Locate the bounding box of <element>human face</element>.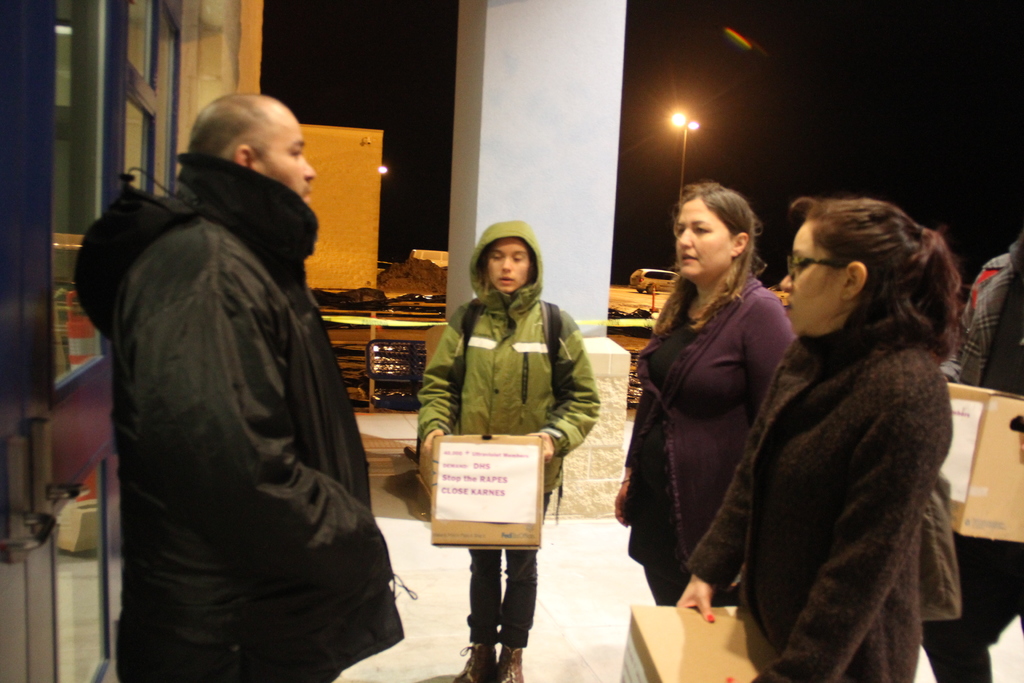
Bounding box: x1=254, y1=117, x2=317, y2=205.
